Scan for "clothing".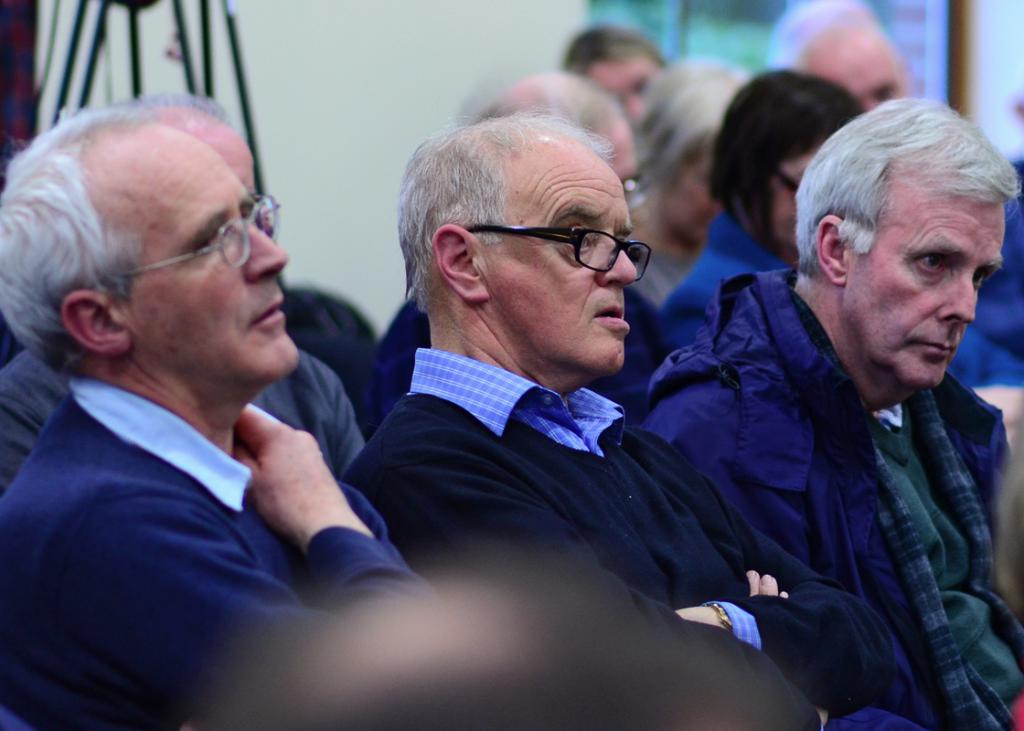
Scan result: pyautogui.locateOnScreen(0, 339, 397, 510).
